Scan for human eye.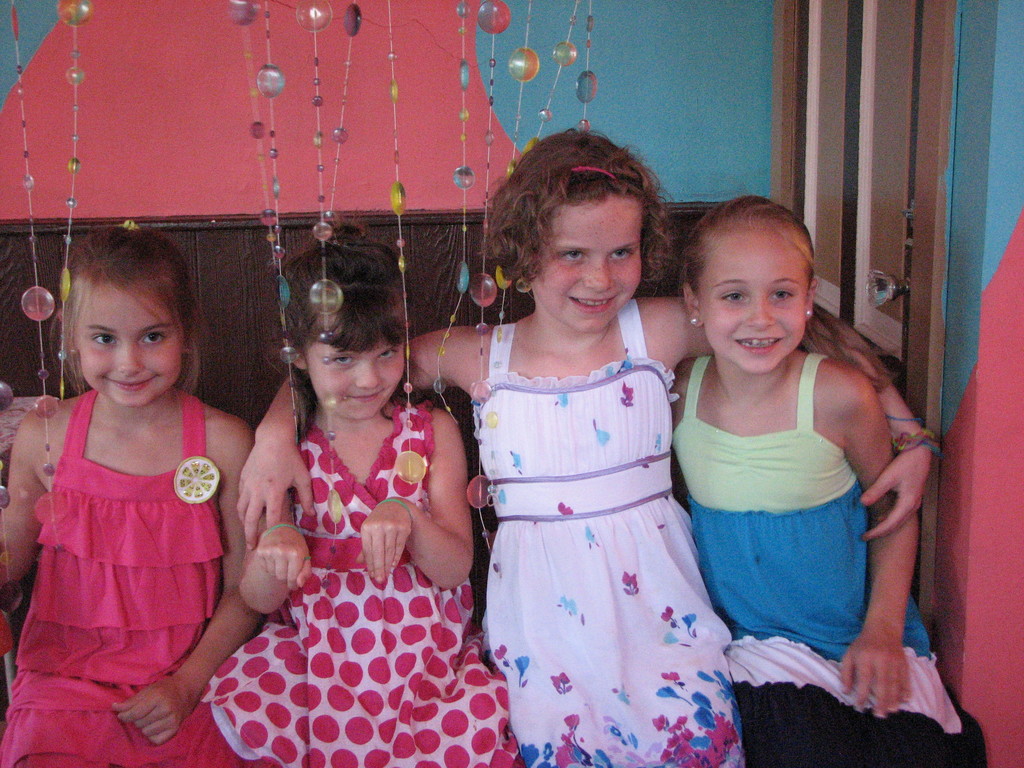
Scan result: [x1=140, y1=332, x2=168, y2=346].
